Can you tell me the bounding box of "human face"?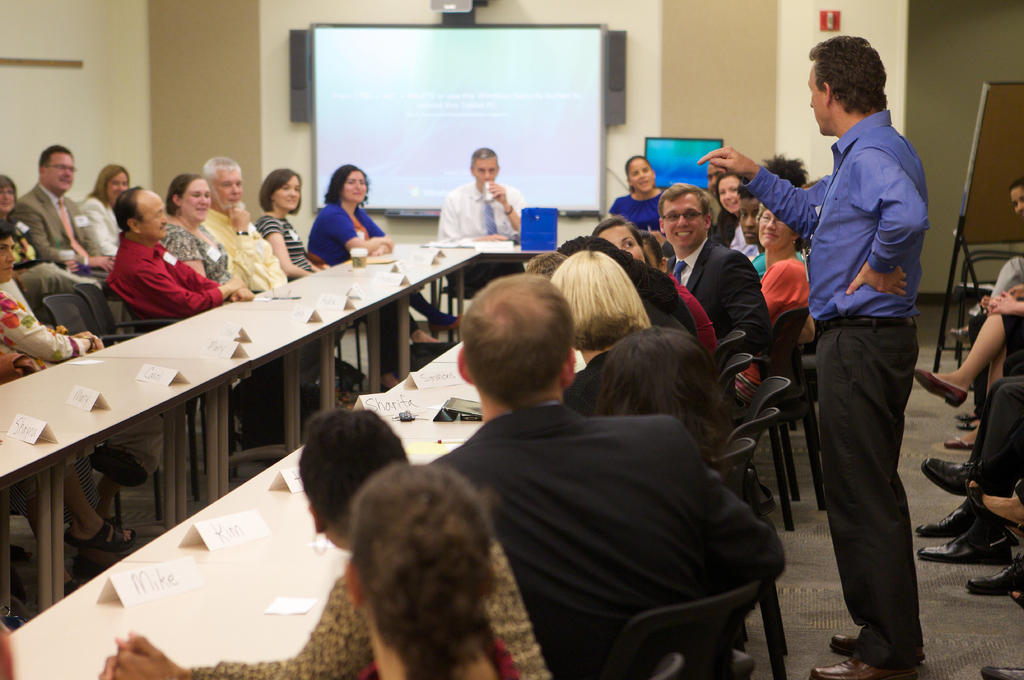
left=181, top=182, right=212, bottom=218.
